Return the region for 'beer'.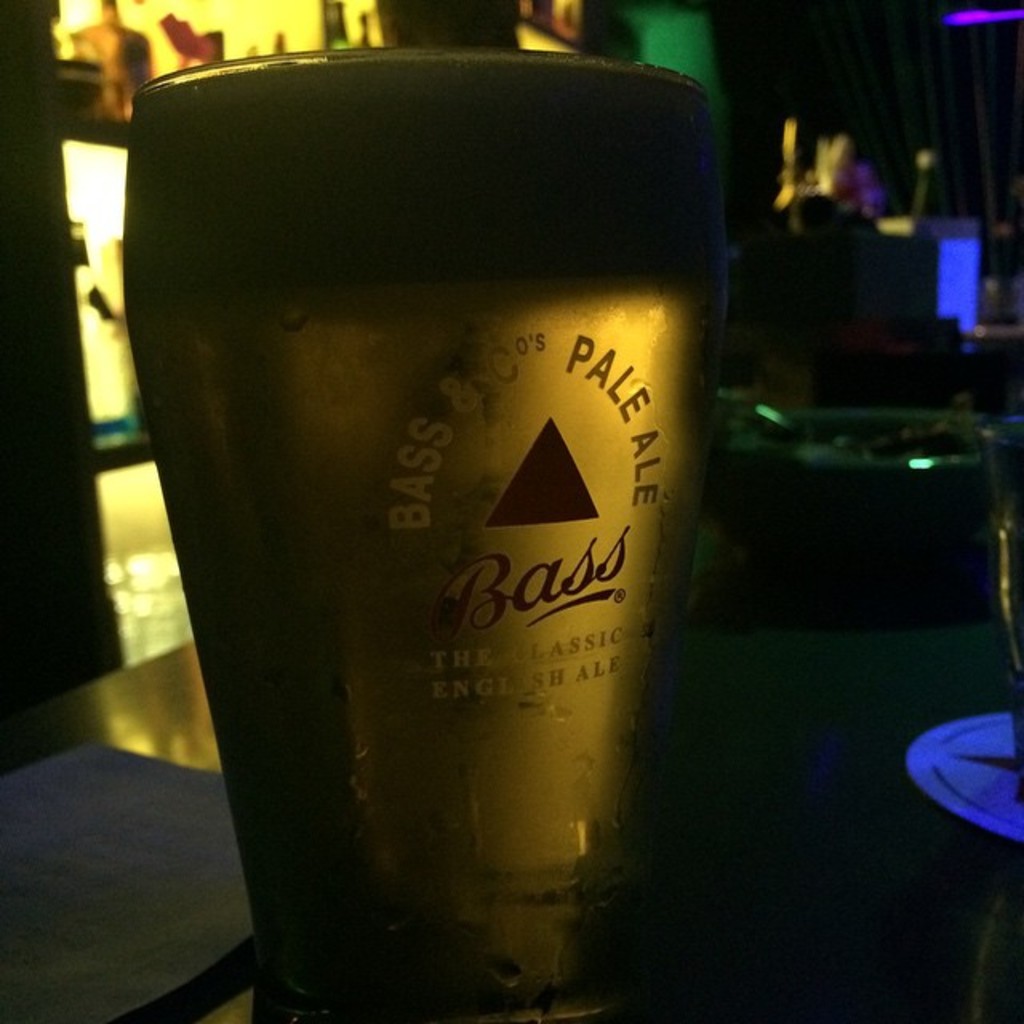
<bbox>118, 62, 730, 1021</bbox>.
